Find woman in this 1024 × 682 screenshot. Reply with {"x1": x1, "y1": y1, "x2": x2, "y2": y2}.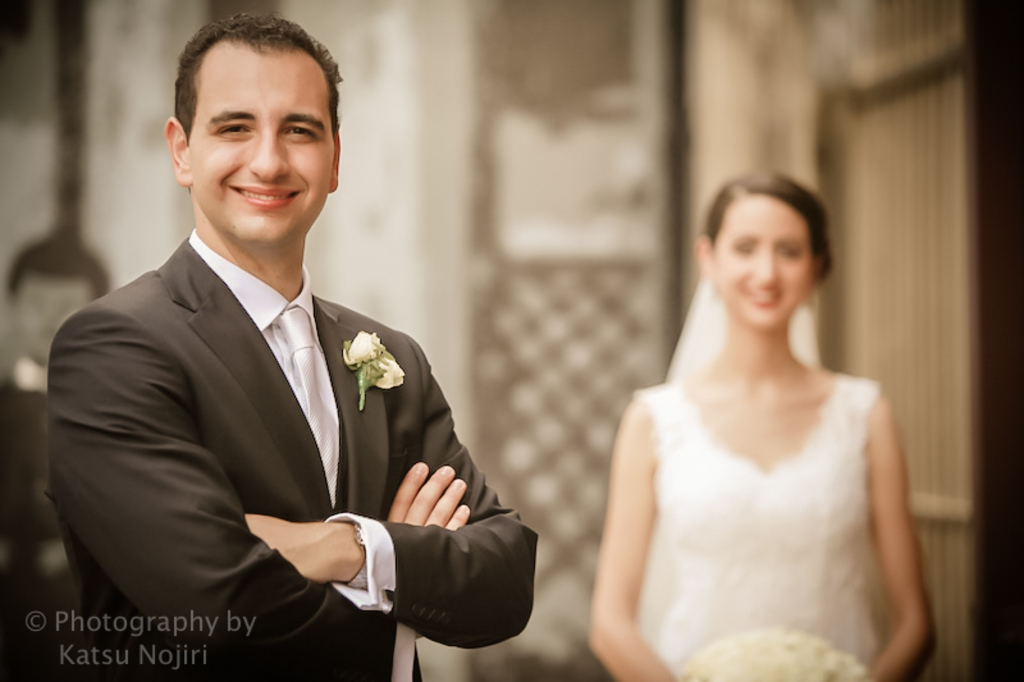
{"x1": 596, "y1": 164, "x2": 928, "y2": 681}.
